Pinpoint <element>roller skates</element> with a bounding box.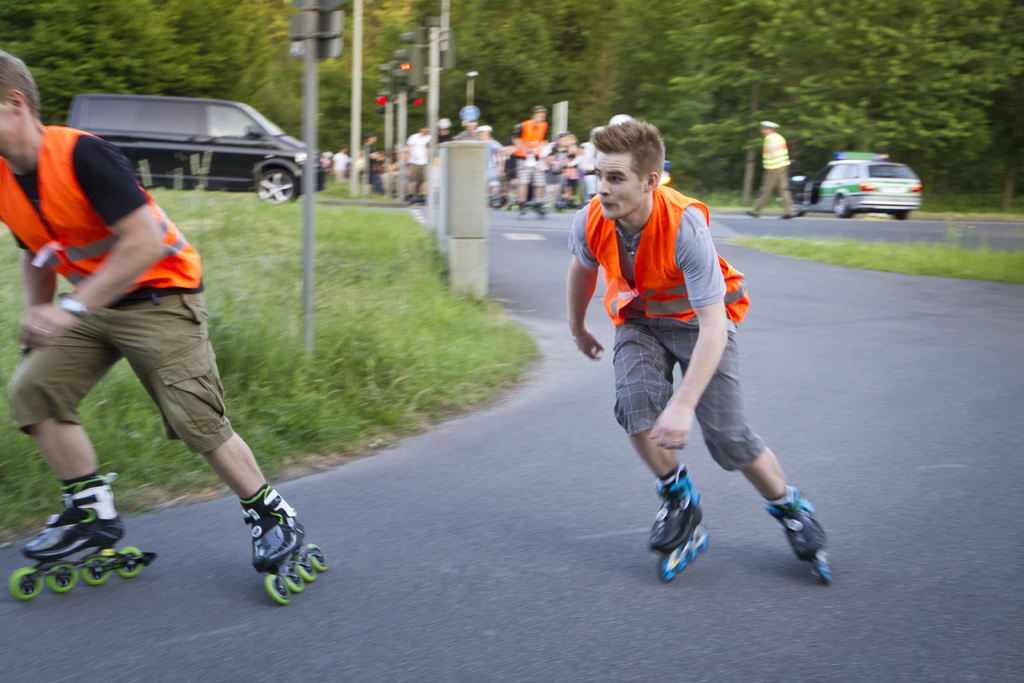
bbox=[241, 484, 327, 604].
